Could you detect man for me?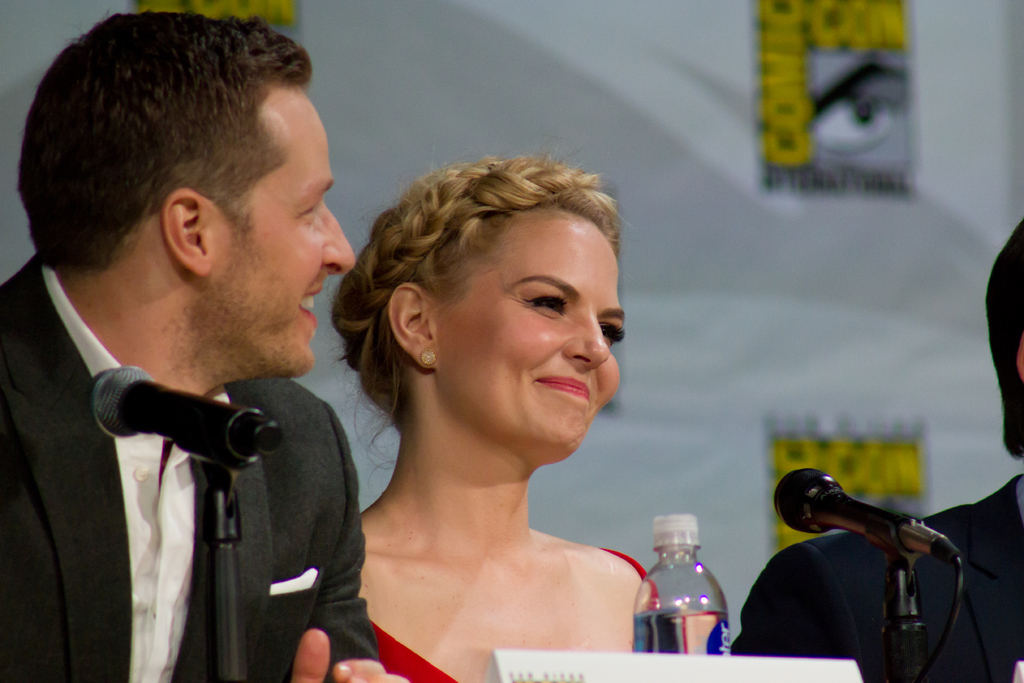
Detection result: (left=735, top=210, right=1023, bottom=682).
